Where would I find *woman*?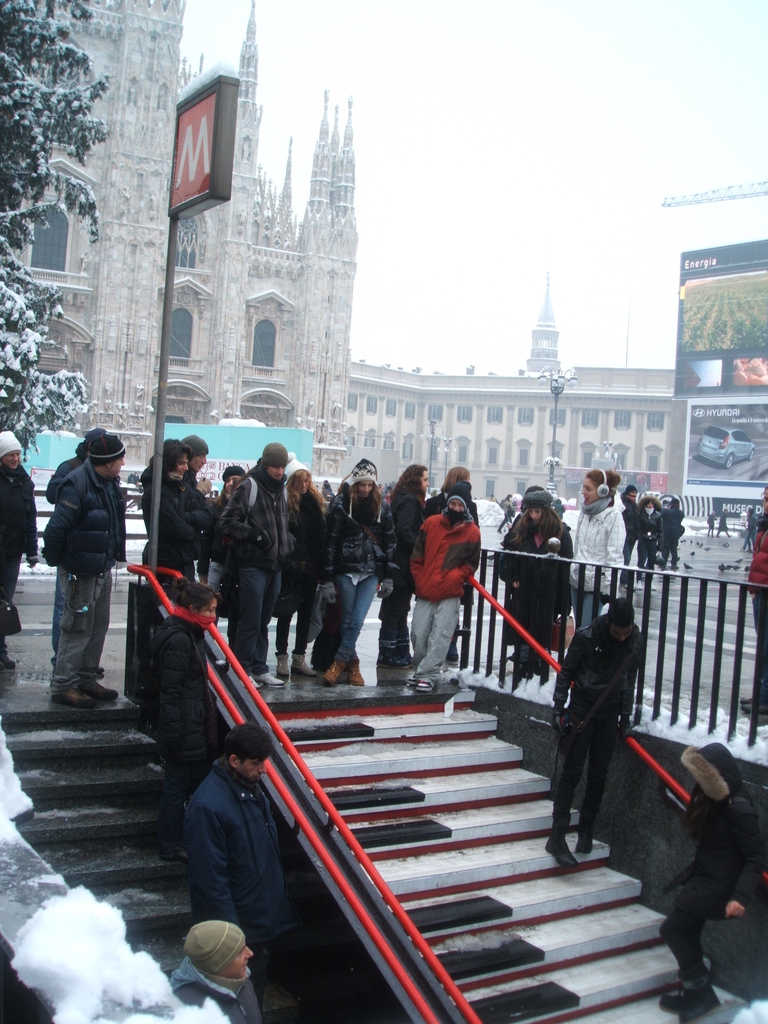
At (x1=562, y1=466, x2=628, y2=628).
